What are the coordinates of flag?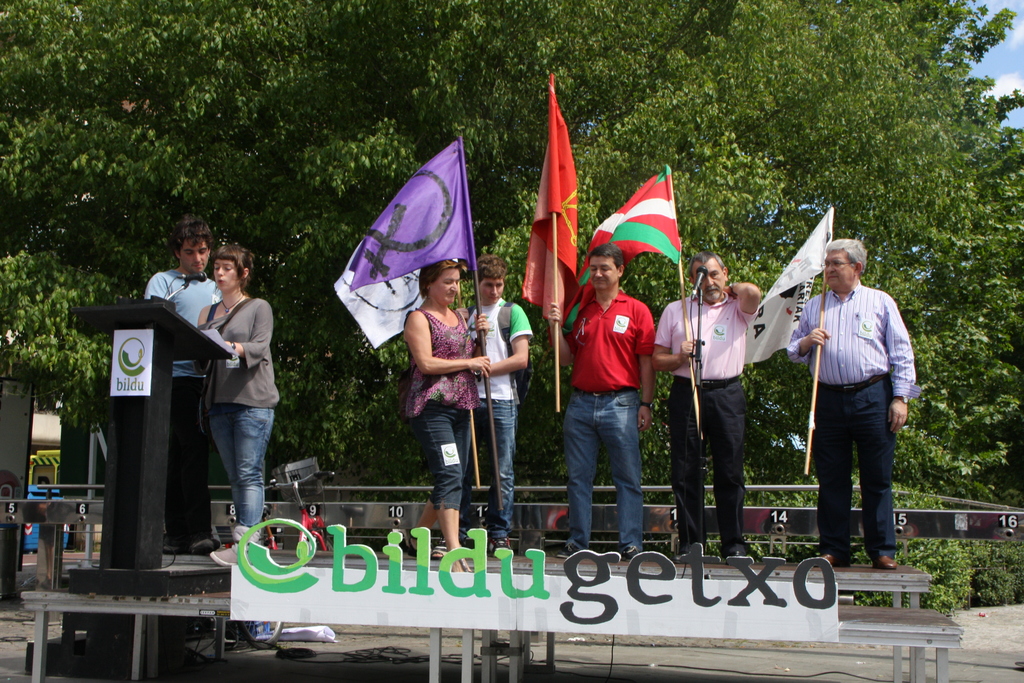
region(742, 208, 832, 361).
